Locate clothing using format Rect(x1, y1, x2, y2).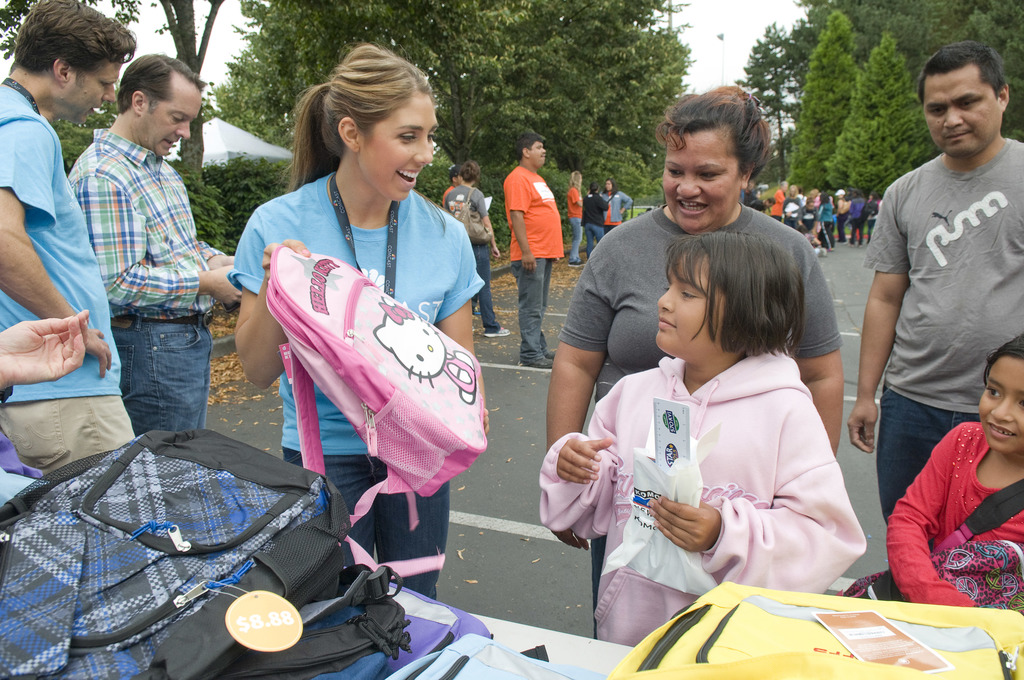
Rect(440, 182, 451, 204).
